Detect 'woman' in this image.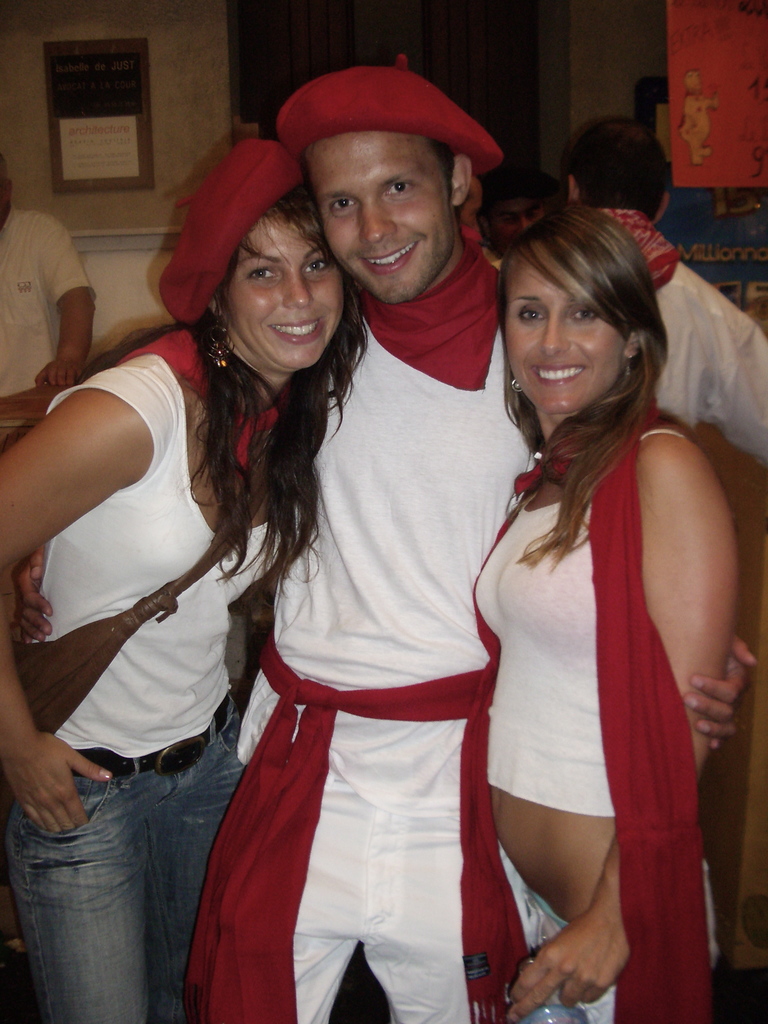
Detection: 410:204:740:1008.
